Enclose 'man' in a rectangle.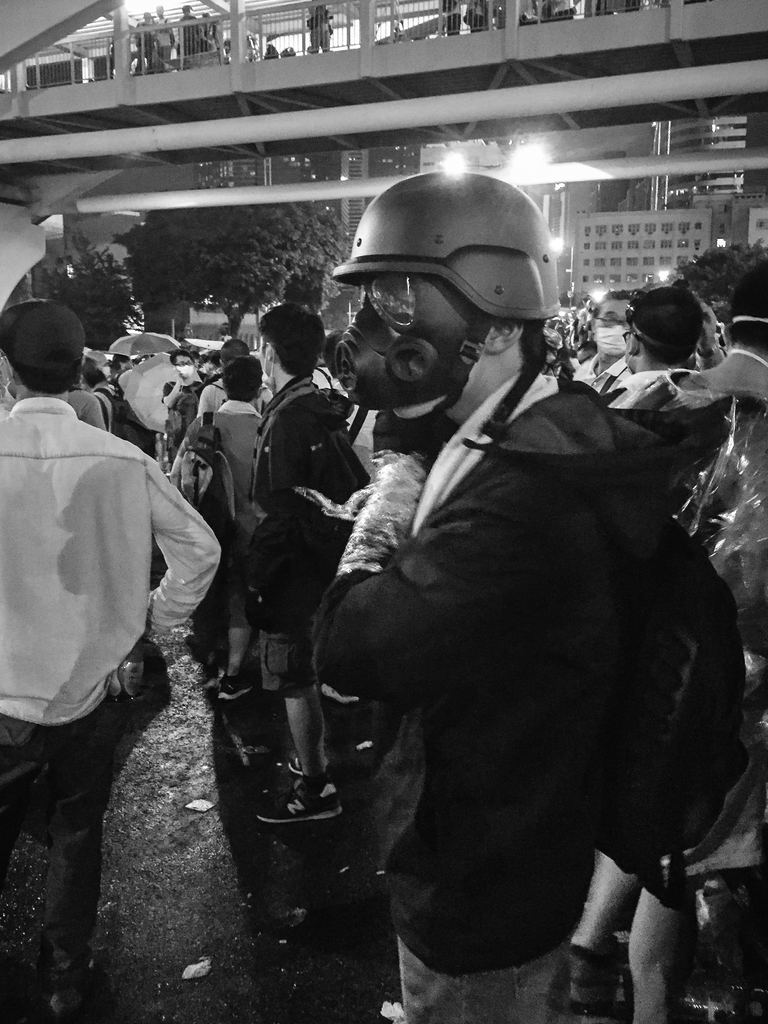
box=[600, 287, 705, 408].
